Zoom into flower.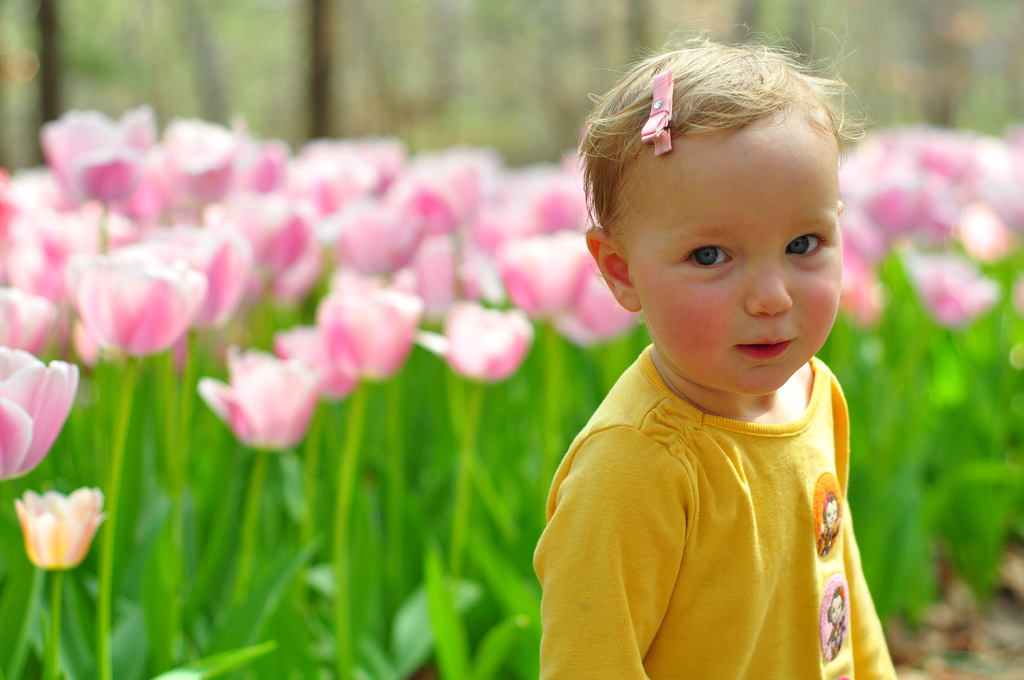
Zoom target: locate(12, 489, 98, 581).
